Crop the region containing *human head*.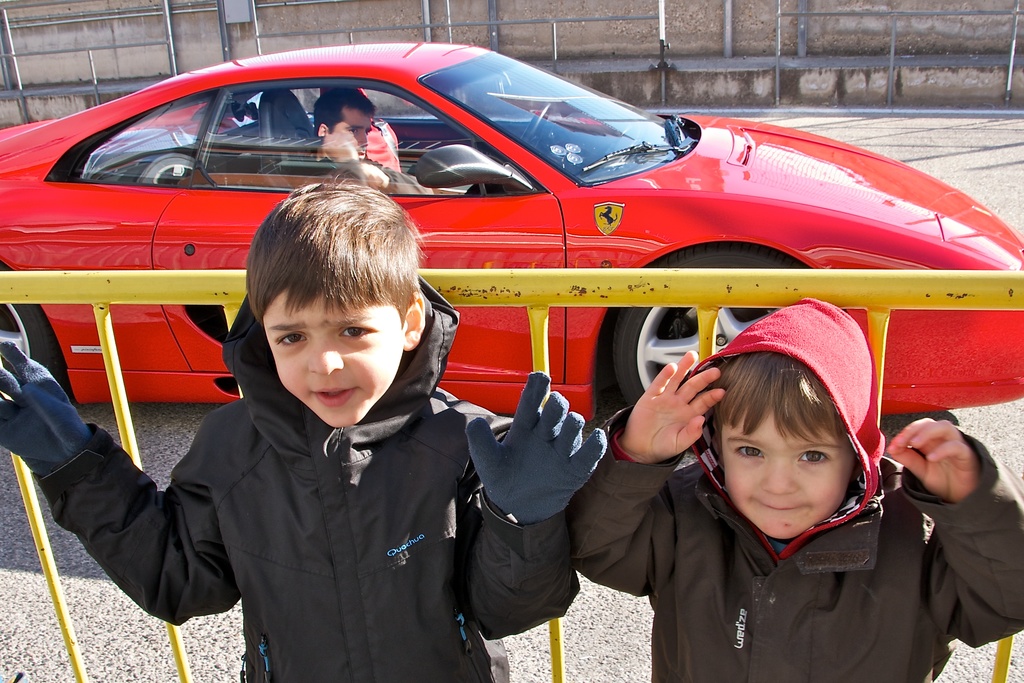
Crop region: [244,183,422,429].
